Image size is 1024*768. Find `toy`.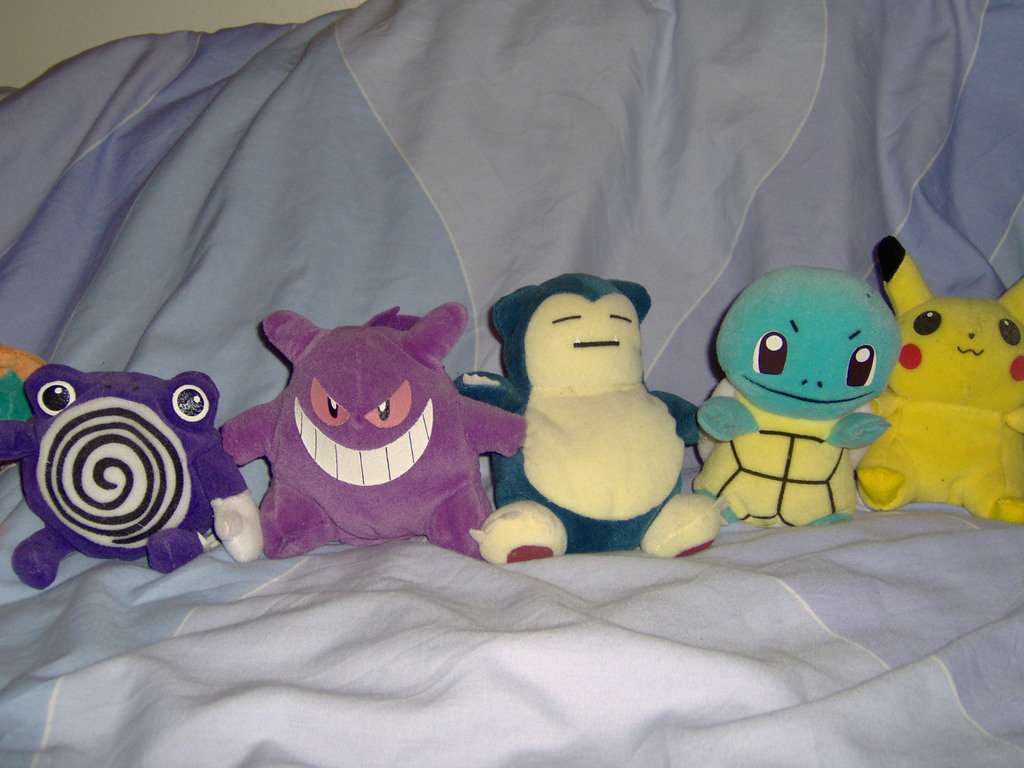
[676, 266, 932, 545].
